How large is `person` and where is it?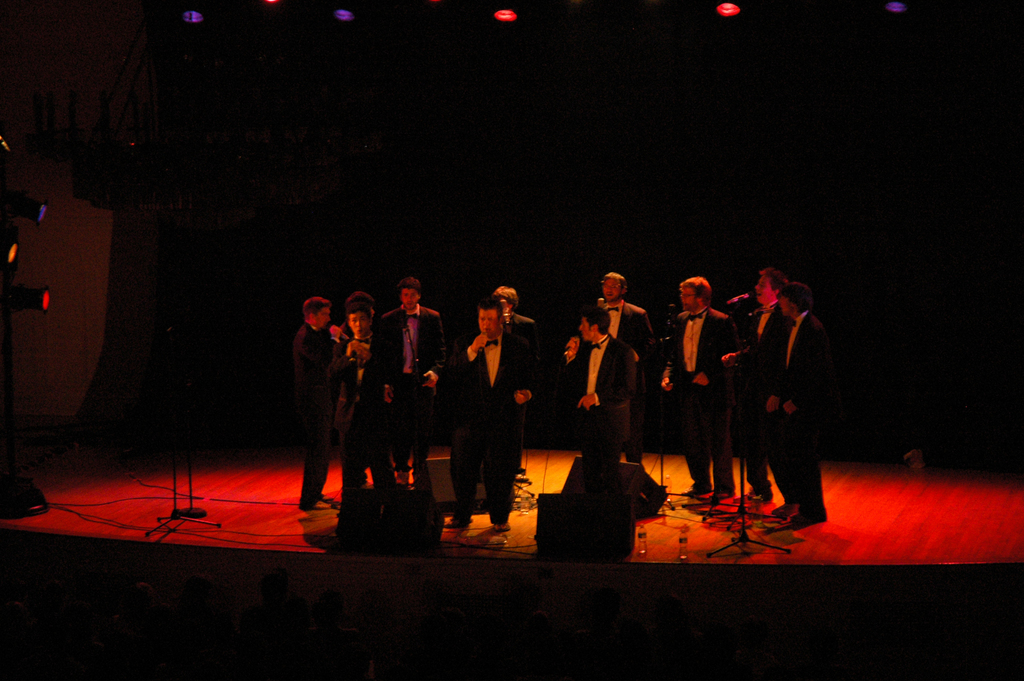
Bounding box: pyautogui.locateOnScreen(379, 274, 447, 479).
